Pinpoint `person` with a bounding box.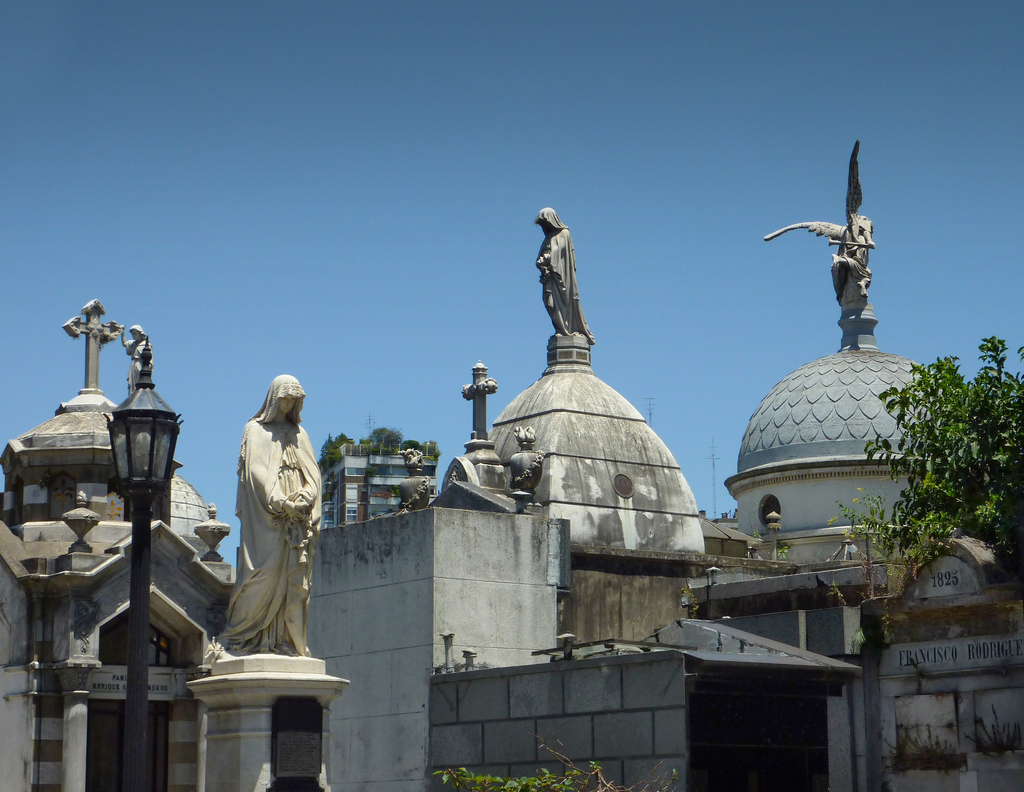
Rect(526, 201, 596, 344).
